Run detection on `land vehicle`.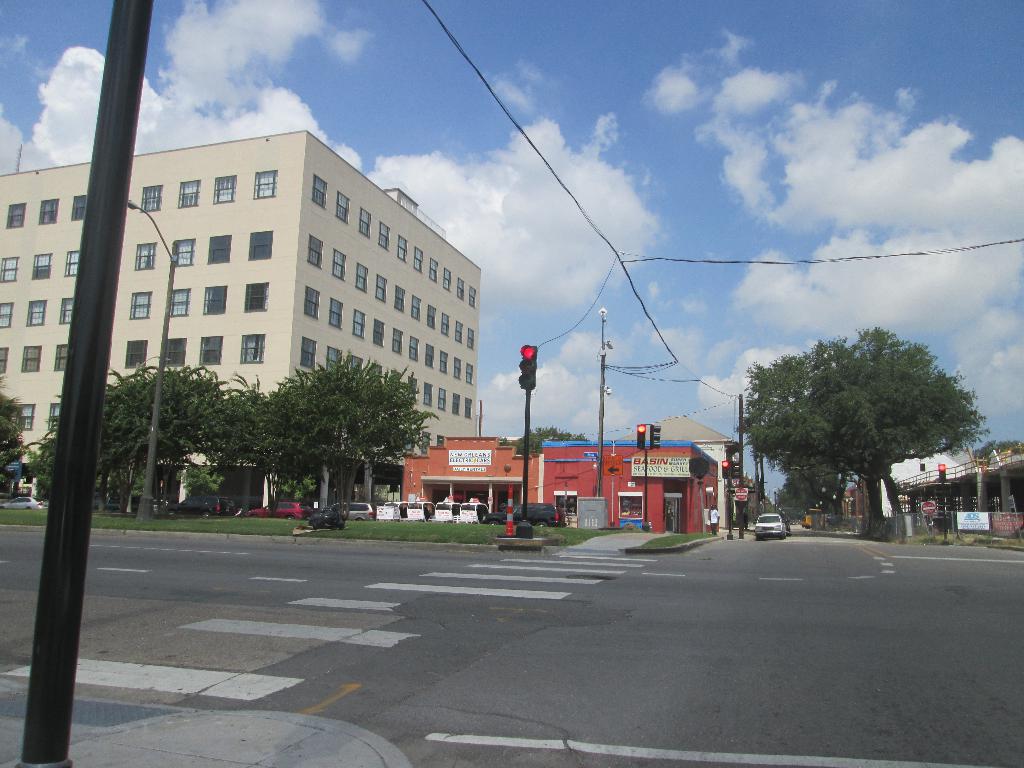
Result: bbox=[459, 499, 483, 518].
